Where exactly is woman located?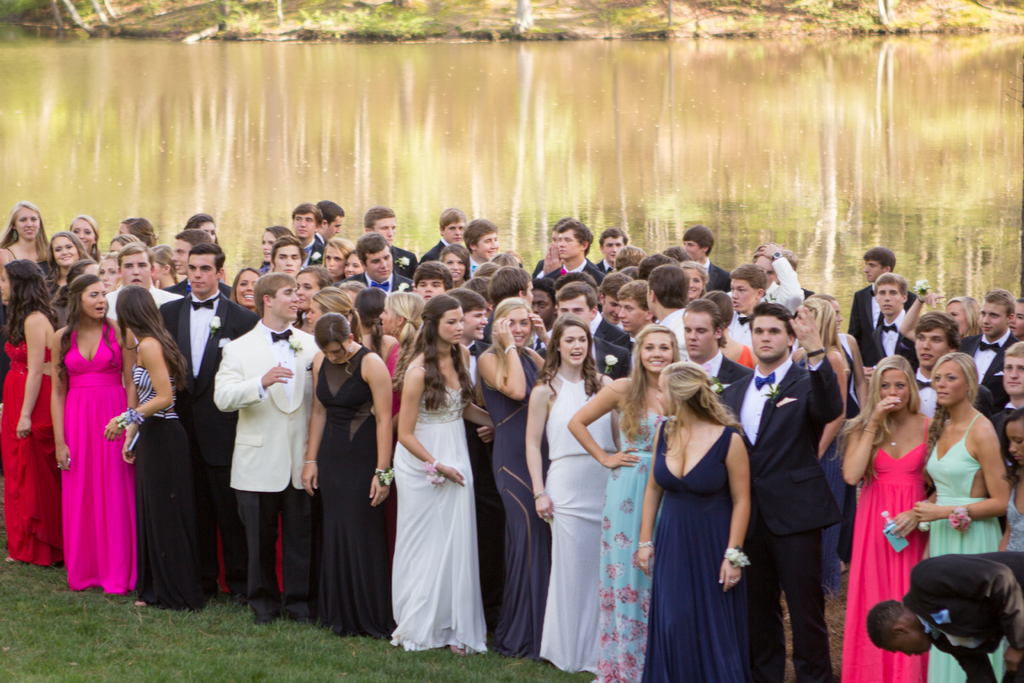
Its bounding box is {"left": 678, "top": 261, "right": 716, "bottom": 302}.
